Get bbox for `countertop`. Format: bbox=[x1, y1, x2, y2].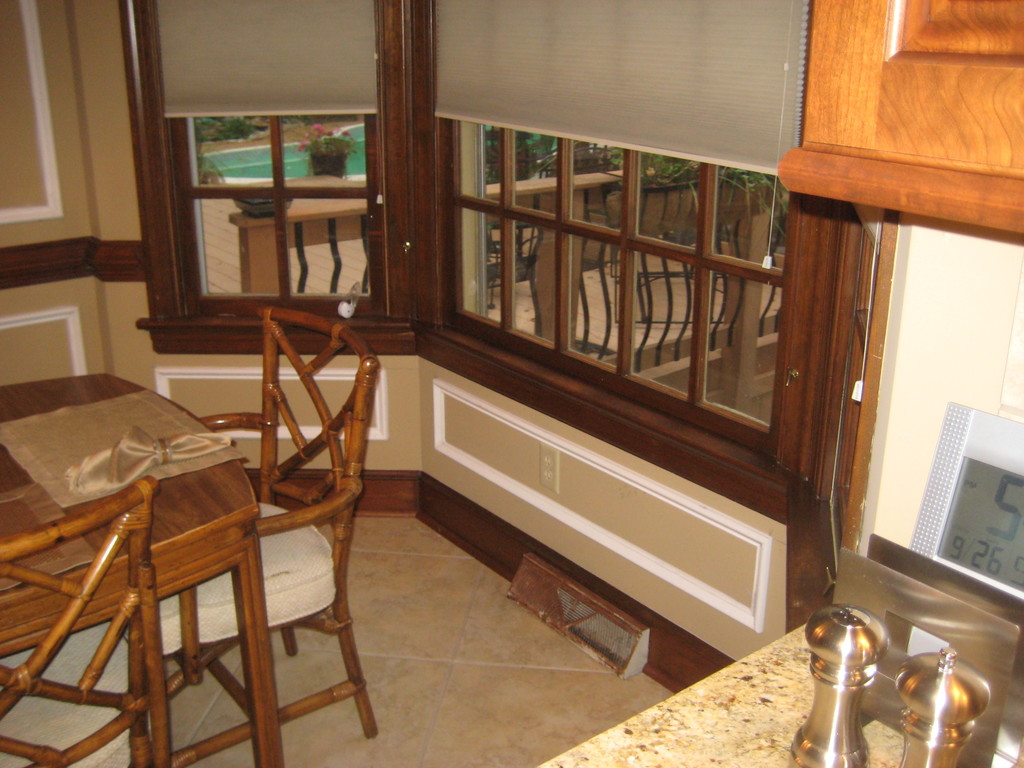
bbox=[536, 618, 908, 767].
